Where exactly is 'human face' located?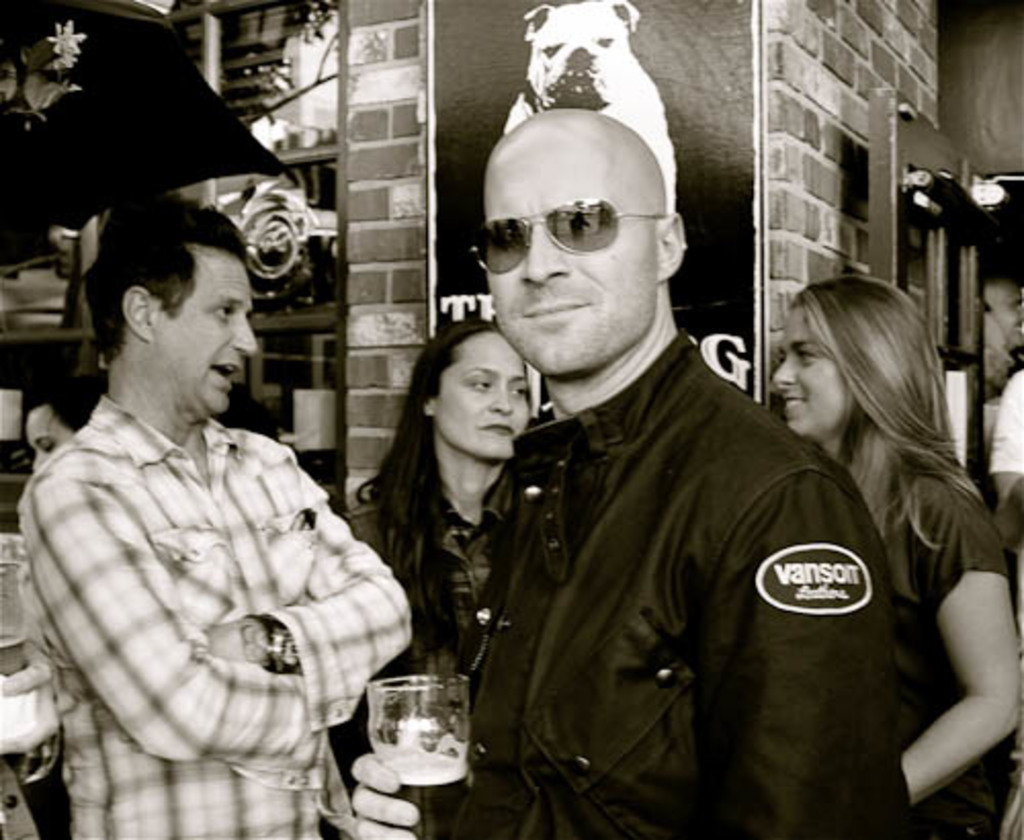
Its bounding box is (x1=989, y1=272, x2=1022, y2=342).
